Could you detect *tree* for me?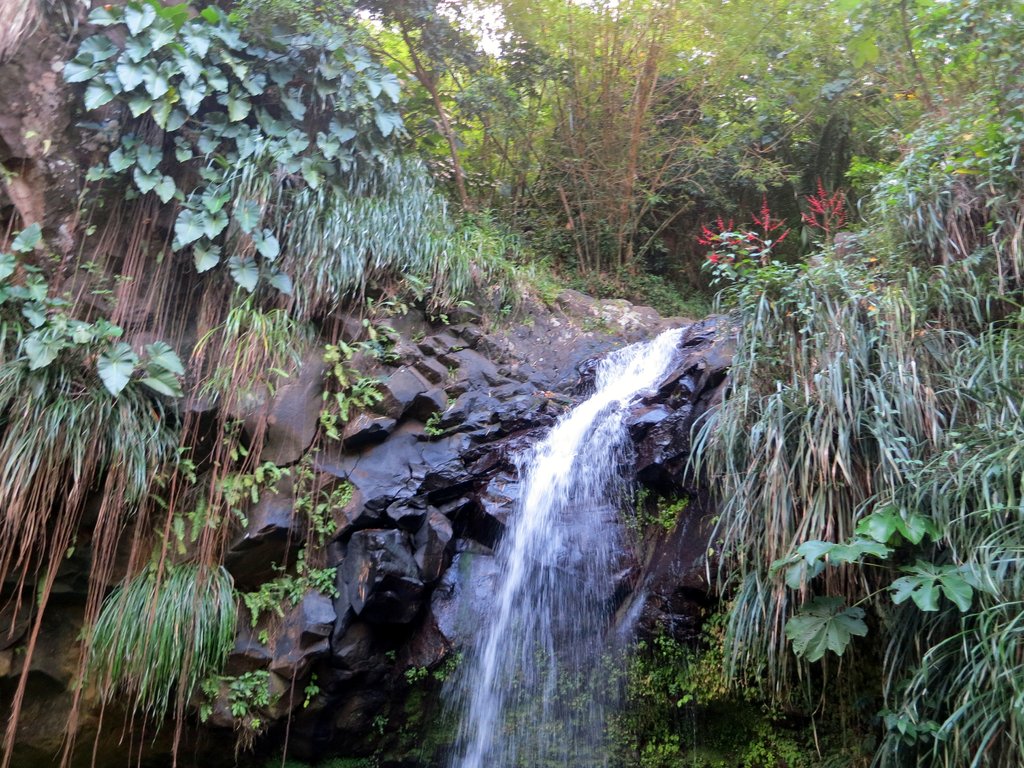
Detection result: region(0, 0, 1023, 767).
